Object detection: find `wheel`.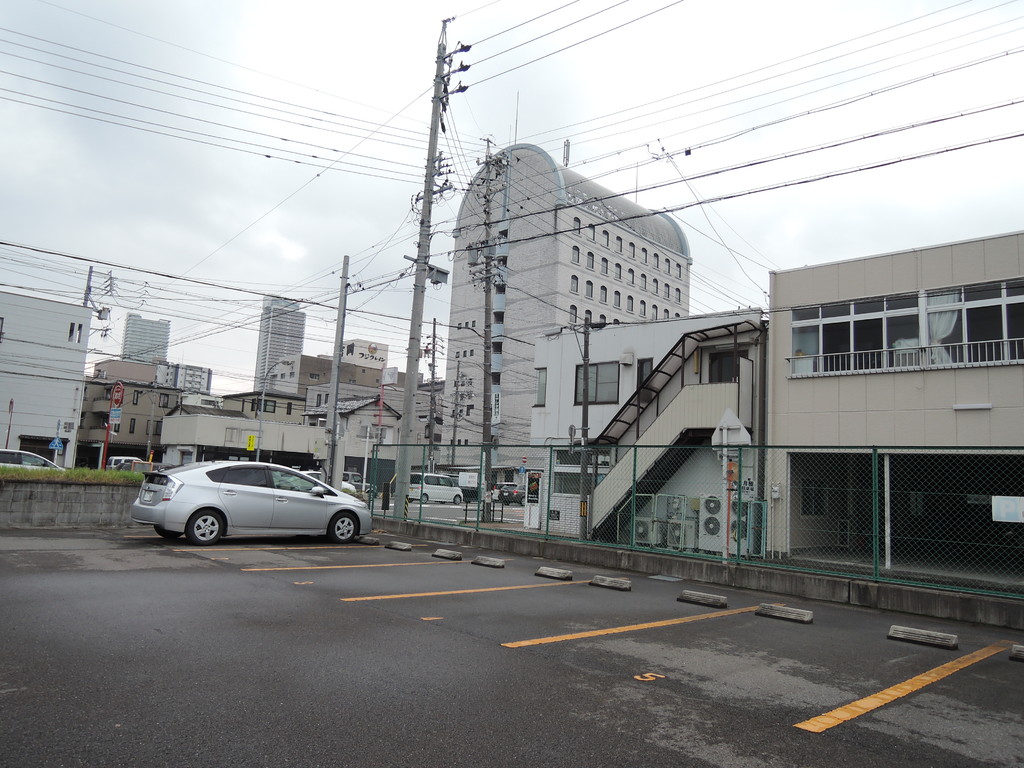
region(154, 524, 182, 541).
